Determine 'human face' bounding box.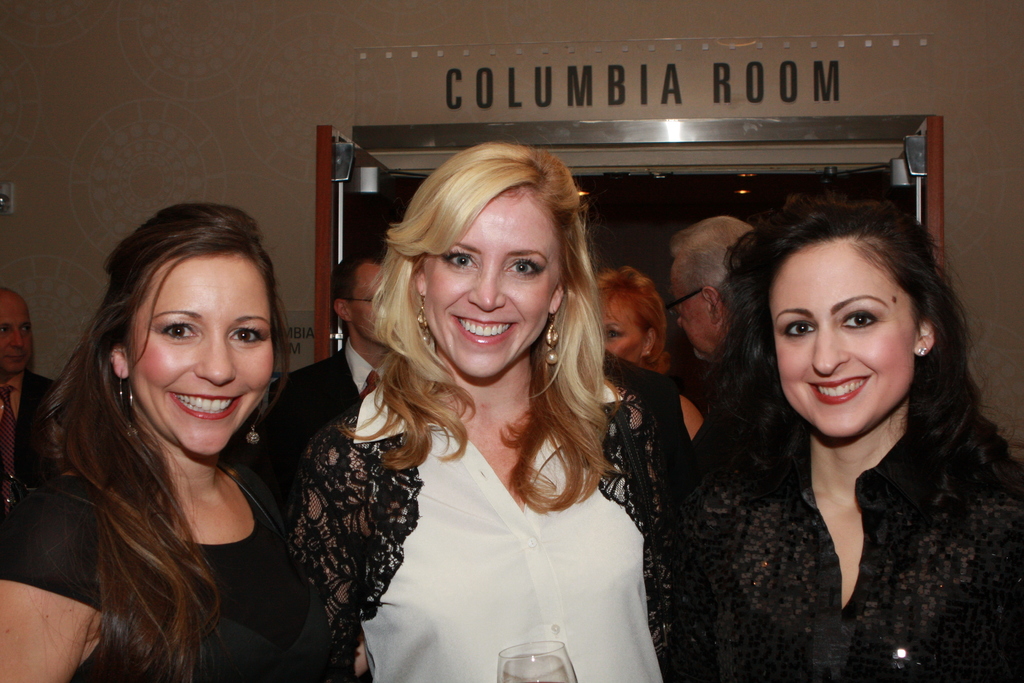
Determined: box(124, 253, 271, 453).
